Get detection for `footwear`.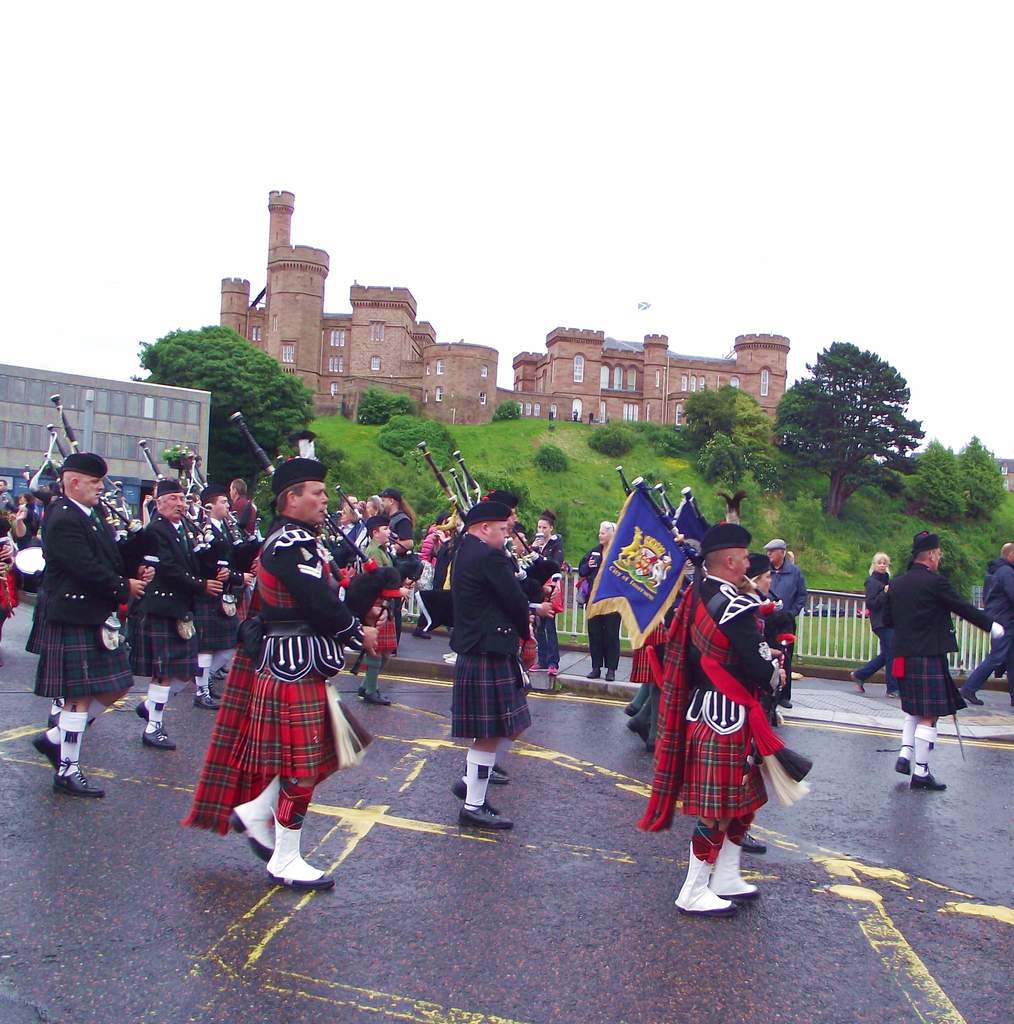
Detection: <region>644, 741, 656, 753</region>.
